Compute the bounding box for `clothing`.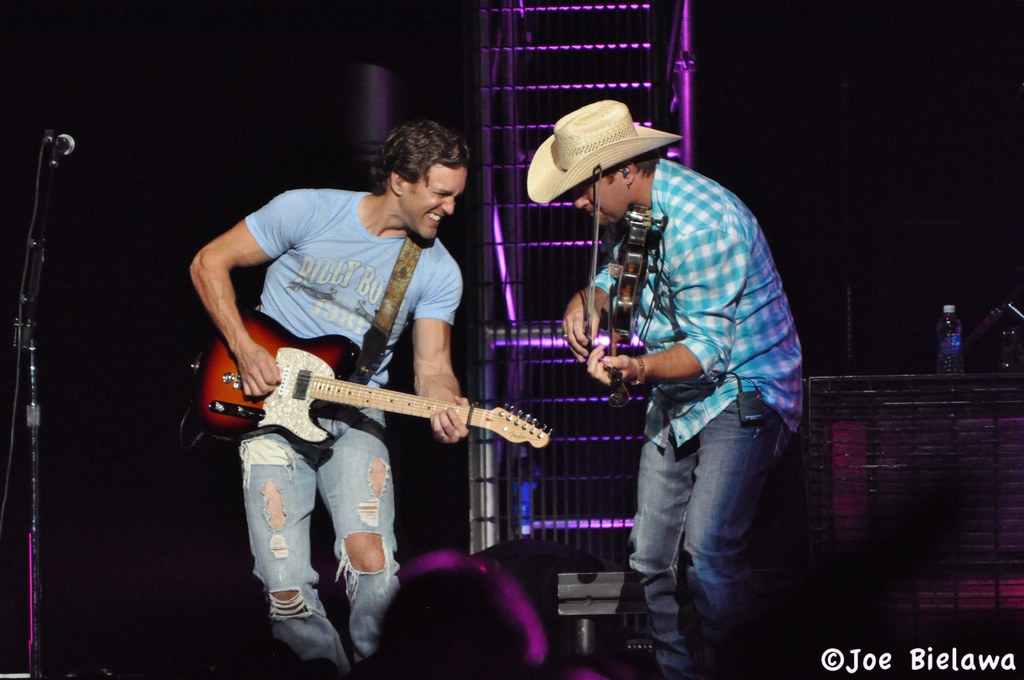
228/186/468/679.
